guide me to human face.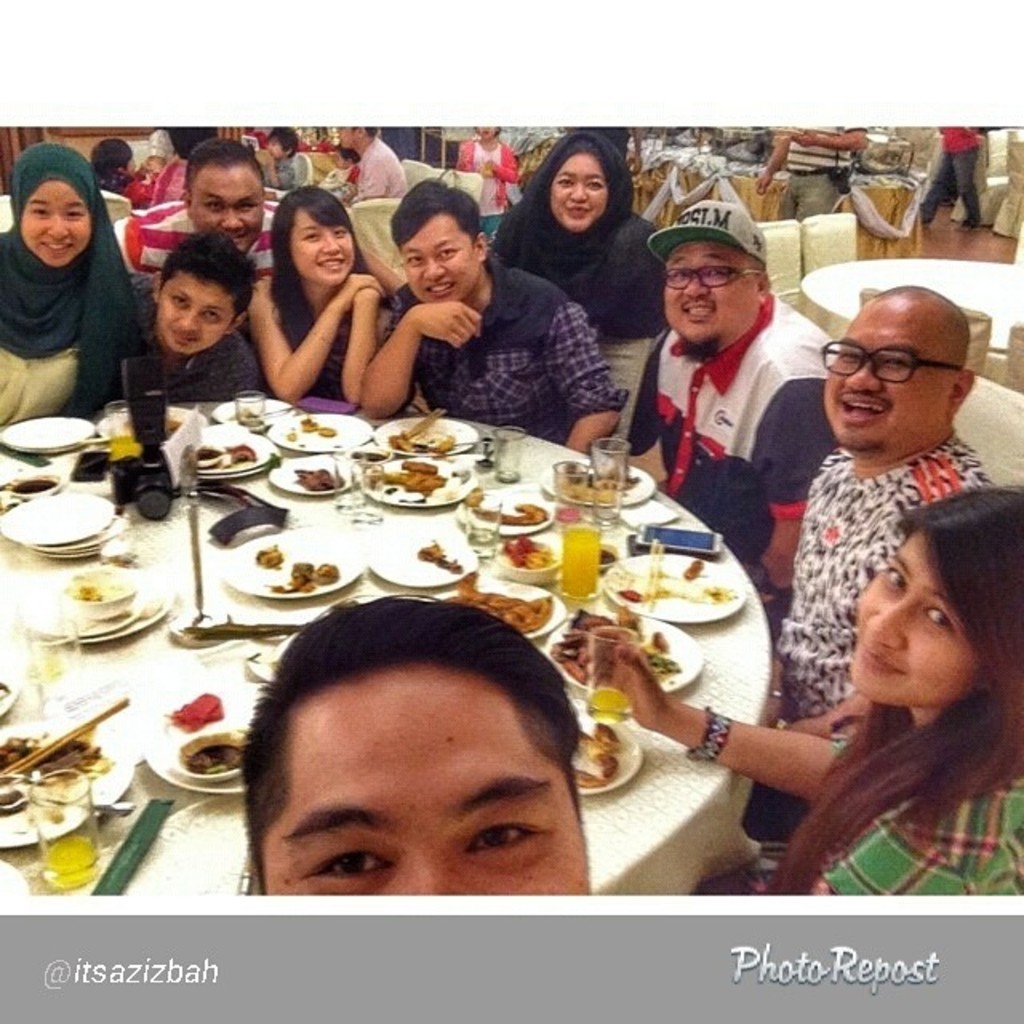
Guidance: (160, 280, 226, 352).
